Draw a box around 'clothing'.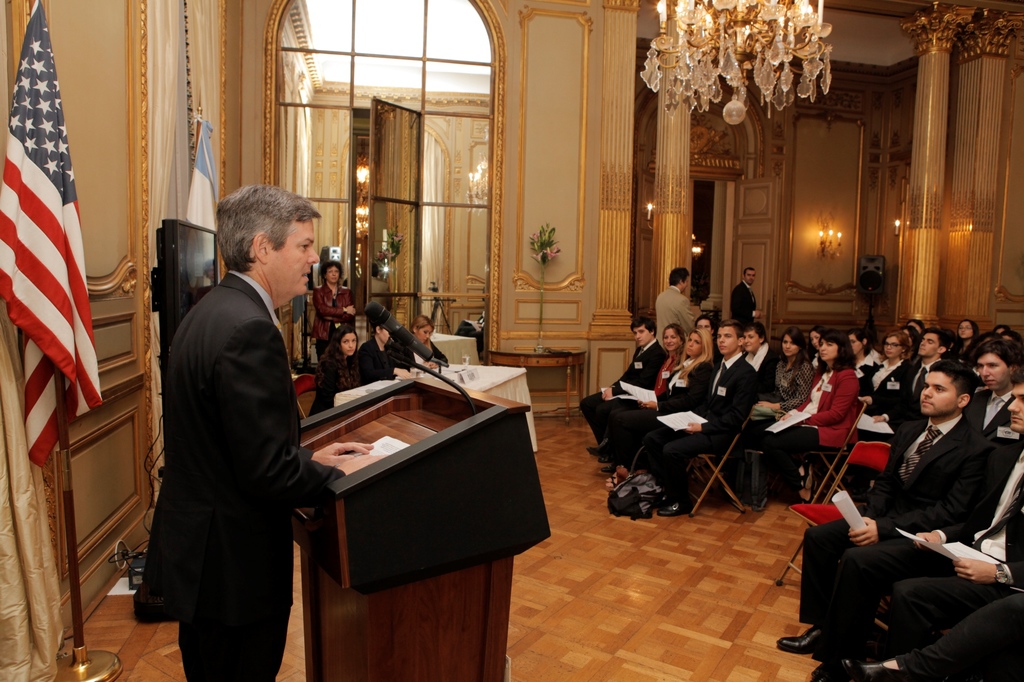
728, 280, 764, 333.
